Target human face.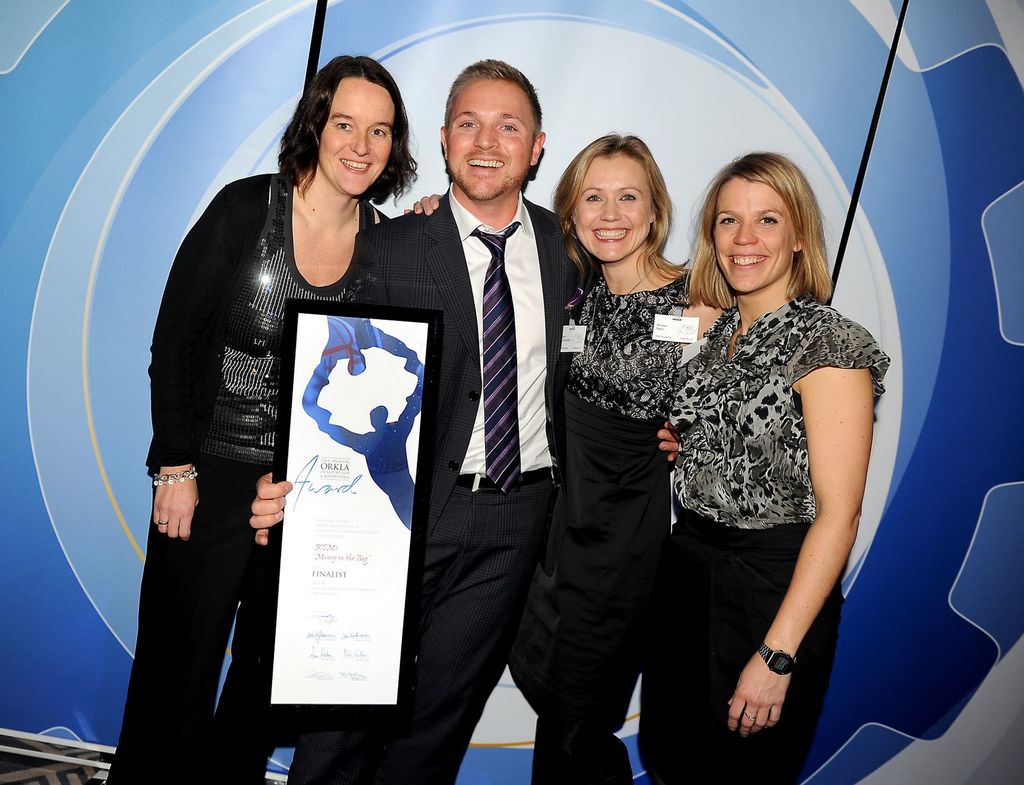
Target region: [713, 178, 796, 291].
